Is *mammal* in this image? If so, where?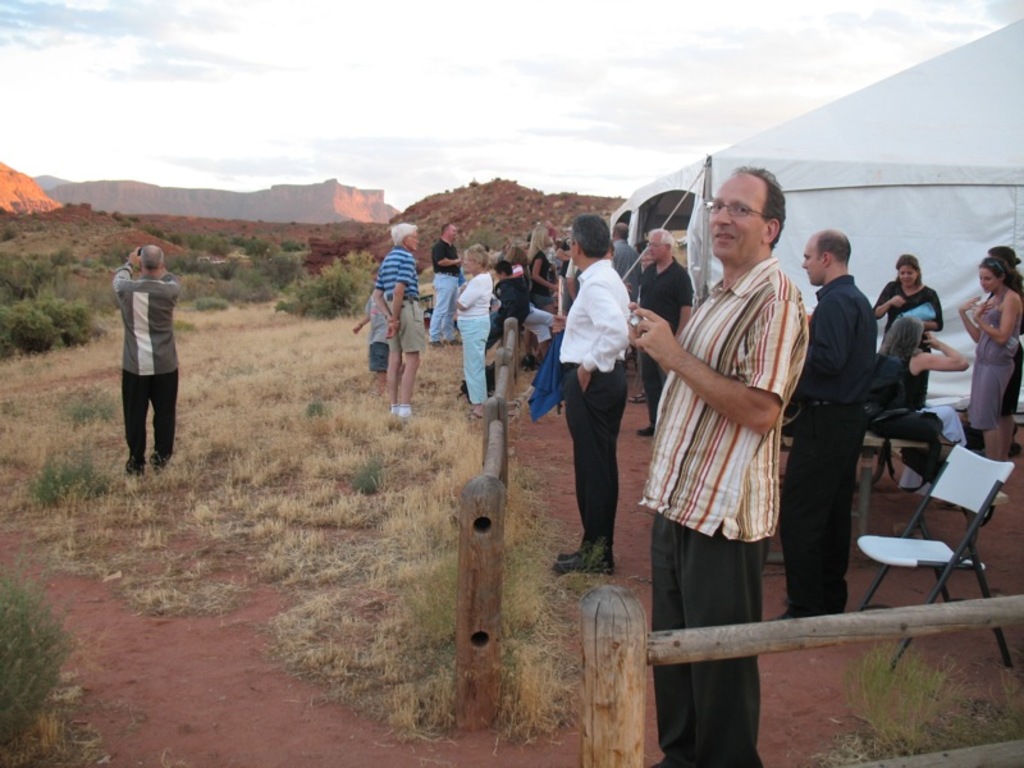
Yes, at (867,311,965,436).
